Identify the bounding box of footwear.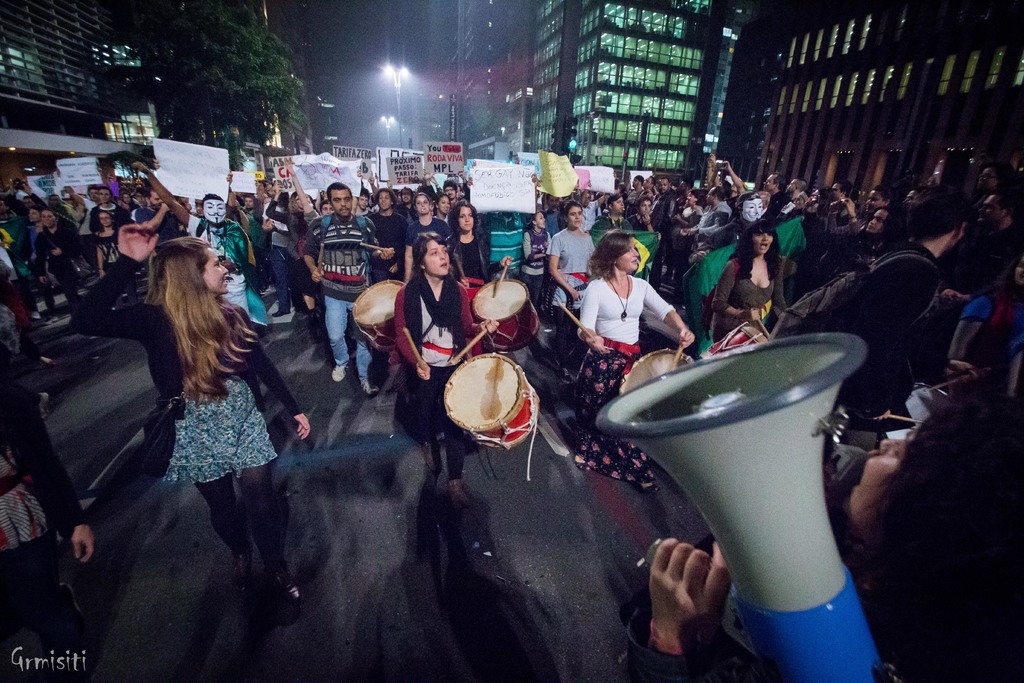
bbox(640, 482, 661, 493).
